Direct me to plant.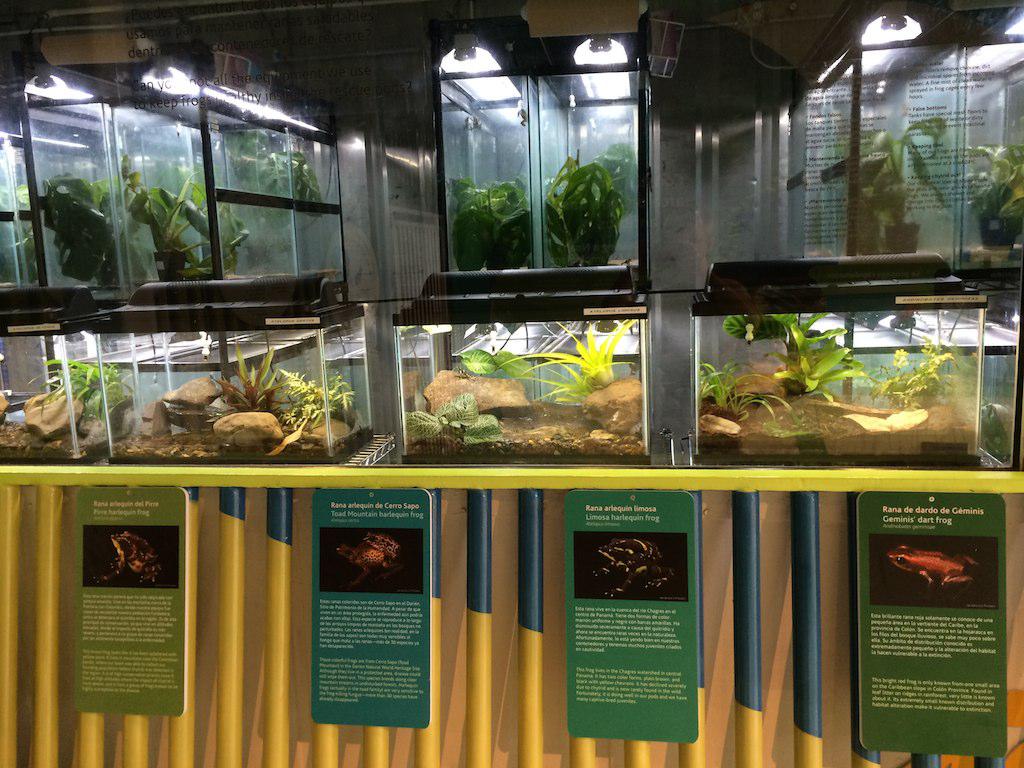
Direction: BBox(29, 350, 125, 460).
